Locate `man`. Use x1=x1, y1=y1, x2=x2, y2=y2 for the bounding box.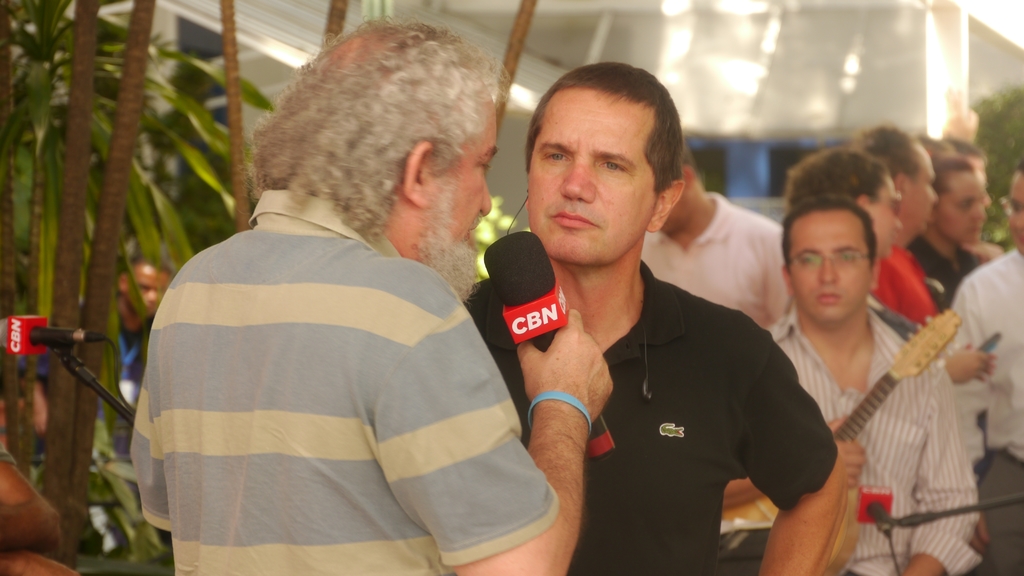
x1=641, y1=142, x2=787, y2=335.
